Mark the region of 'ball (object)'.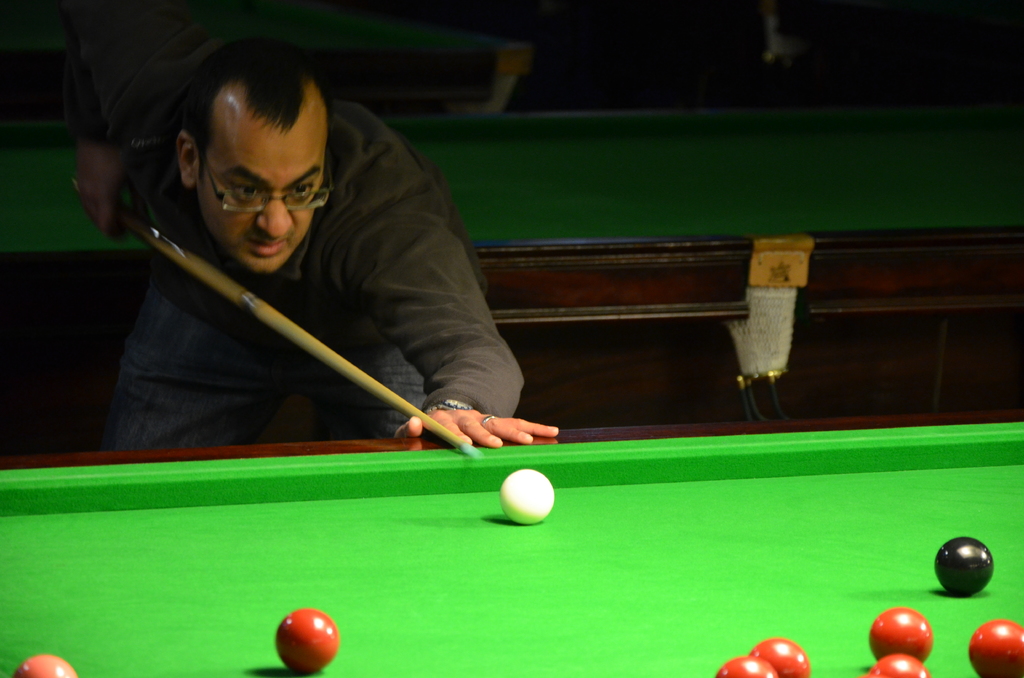
Region: 968 620 1023 677.
